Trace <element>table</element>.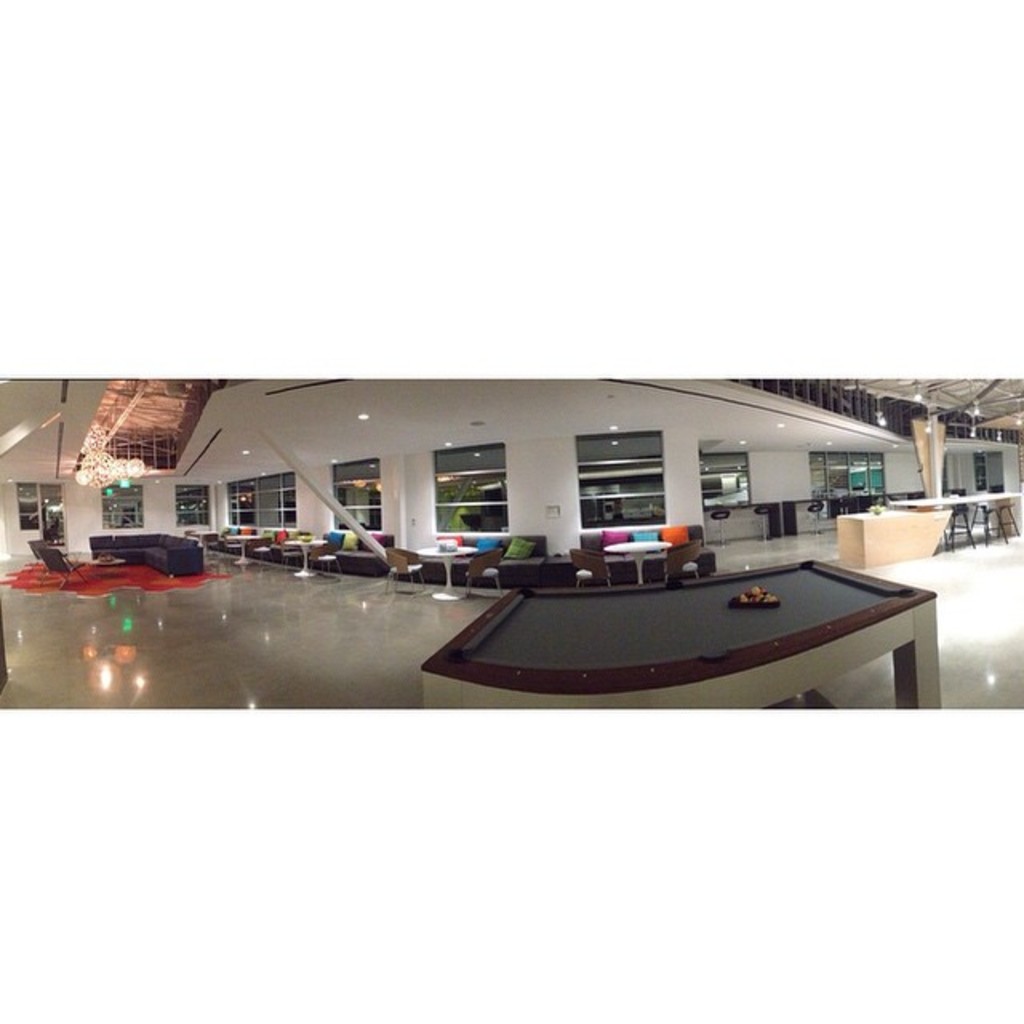
Traced to <bbox>421, 555, 939, 712</bbox>.
